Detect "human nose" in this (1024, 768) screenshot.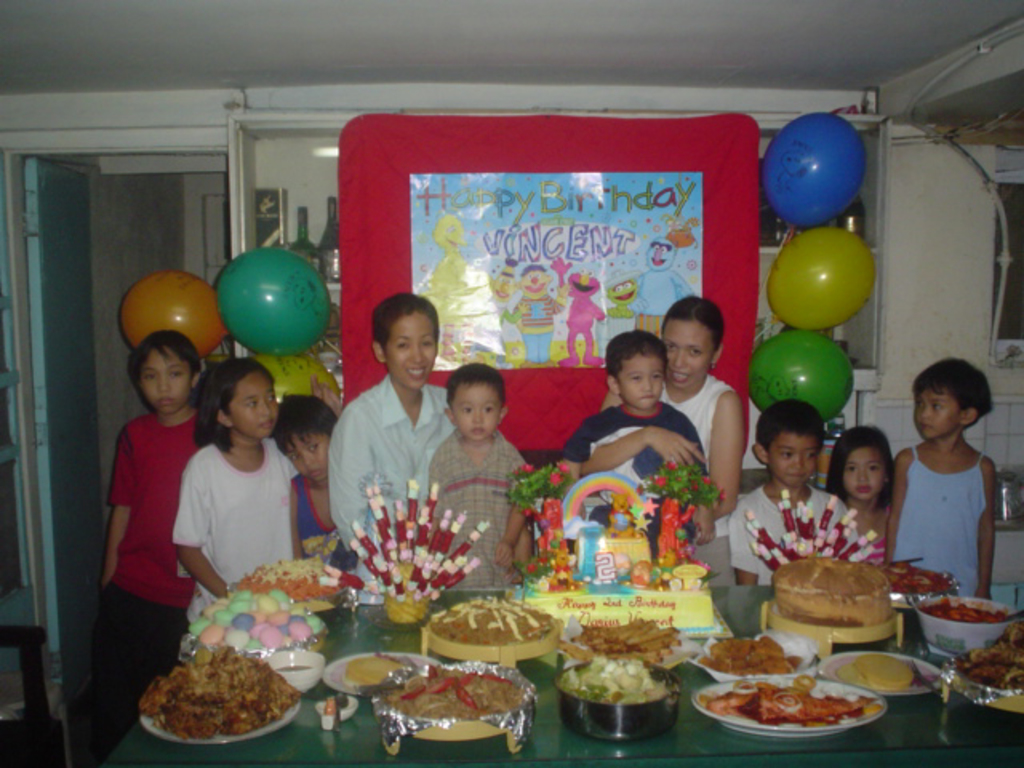
Detection: 254:402:270:414.
